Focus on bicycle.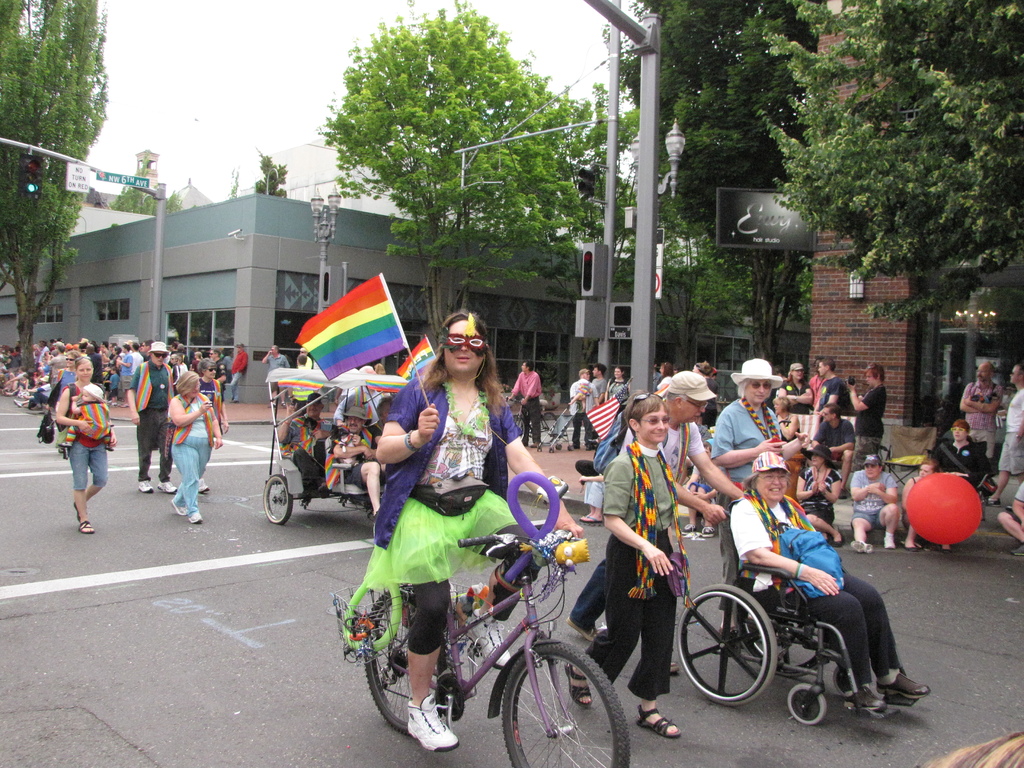
Focused at x1=344, y1=503, x2=635, y2=767.
